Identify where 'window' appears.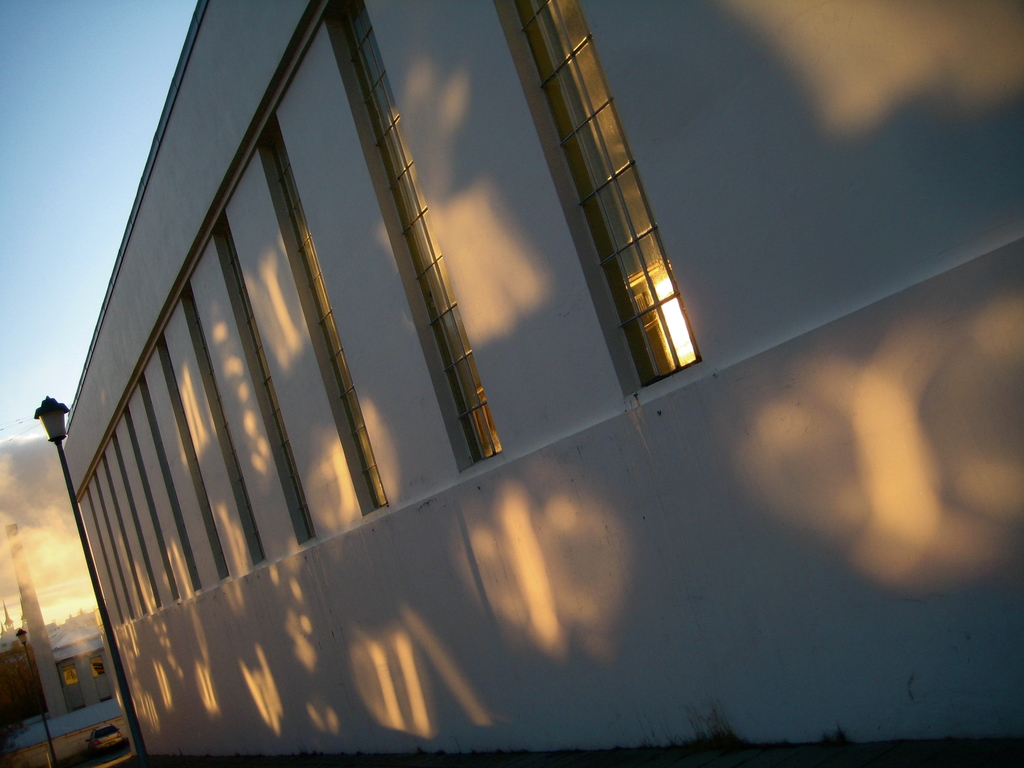
Appears at 149 329 239 593.
